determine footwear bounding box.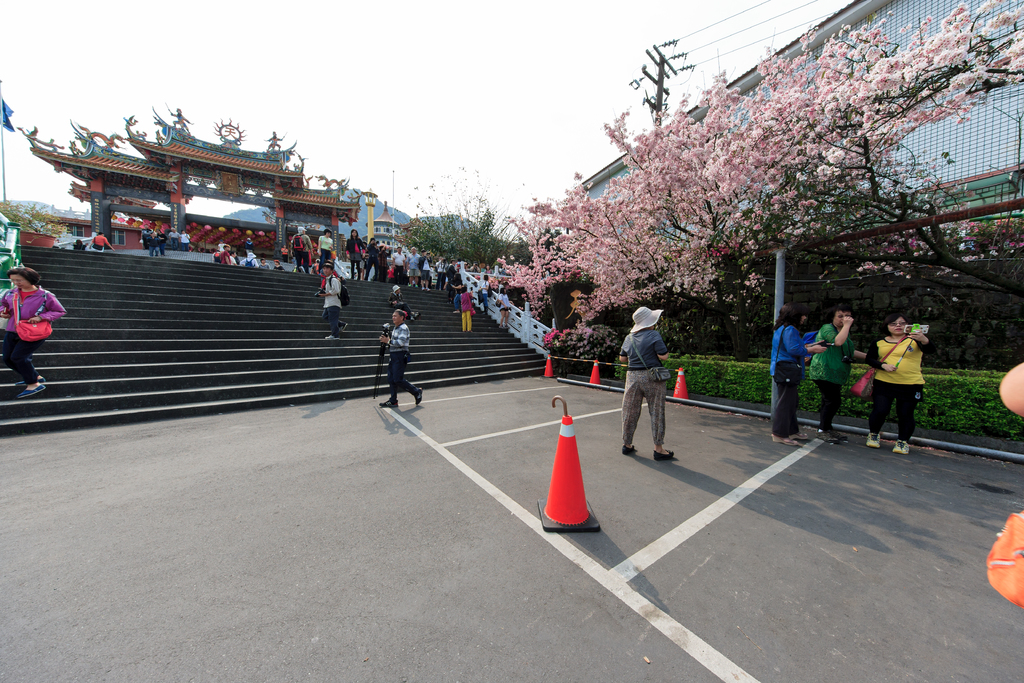
Determined: <bbox>772, 431, 807, 449</bbox>.
